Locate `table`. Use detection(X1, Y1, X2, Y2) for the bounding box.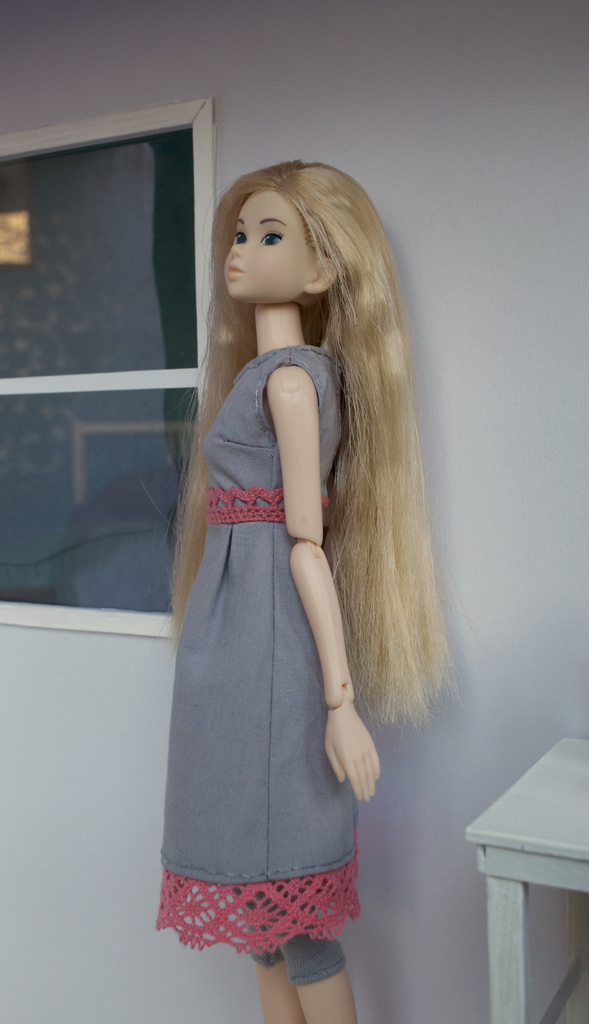
detection(463, 730, 588, 1023).
